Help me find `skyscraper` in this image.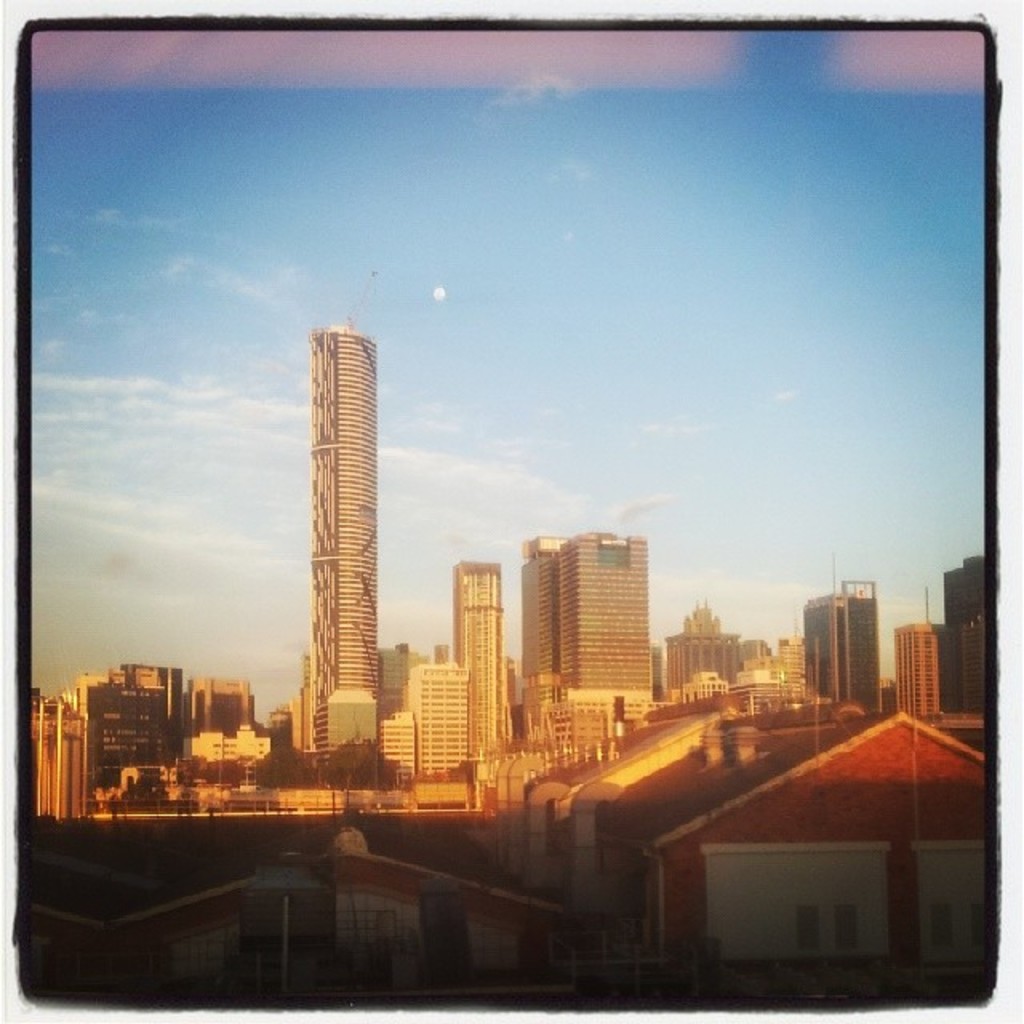
Found it: locate(802, 574, 885, 717).
